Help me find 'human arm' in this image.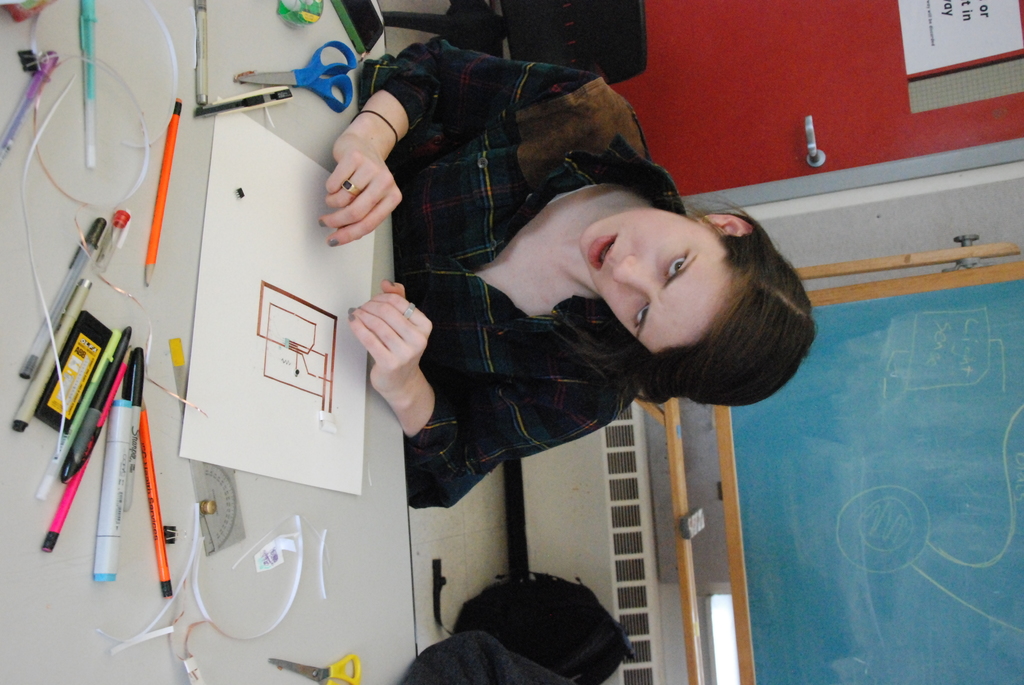
Found it: 332:274:642:508.
